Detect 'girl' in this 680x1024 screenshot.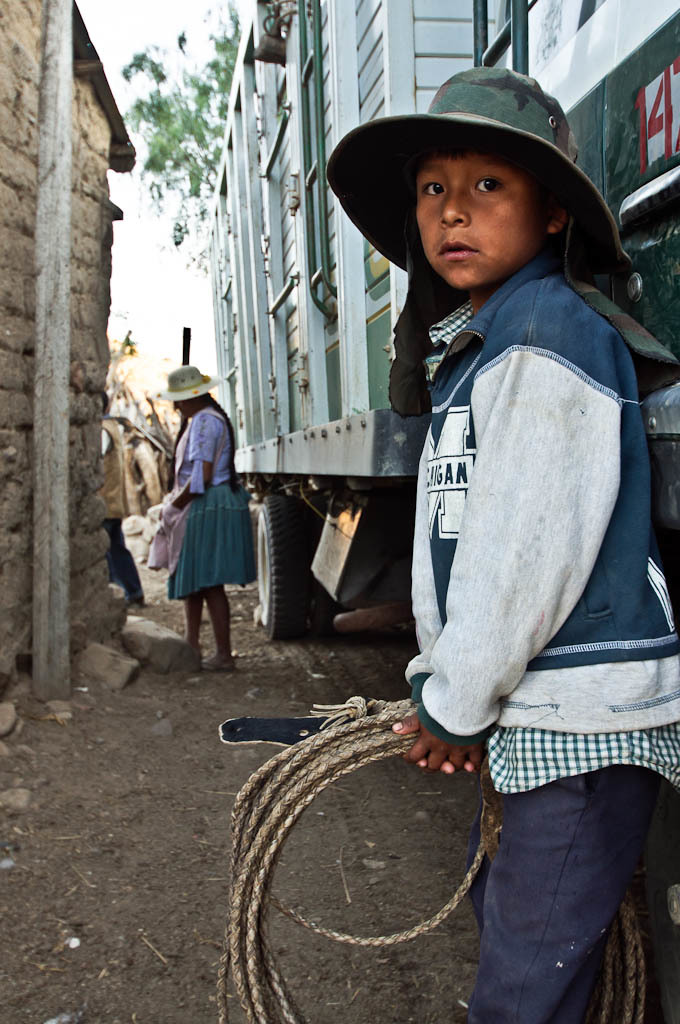
Detection: 397,70,679,1023.
